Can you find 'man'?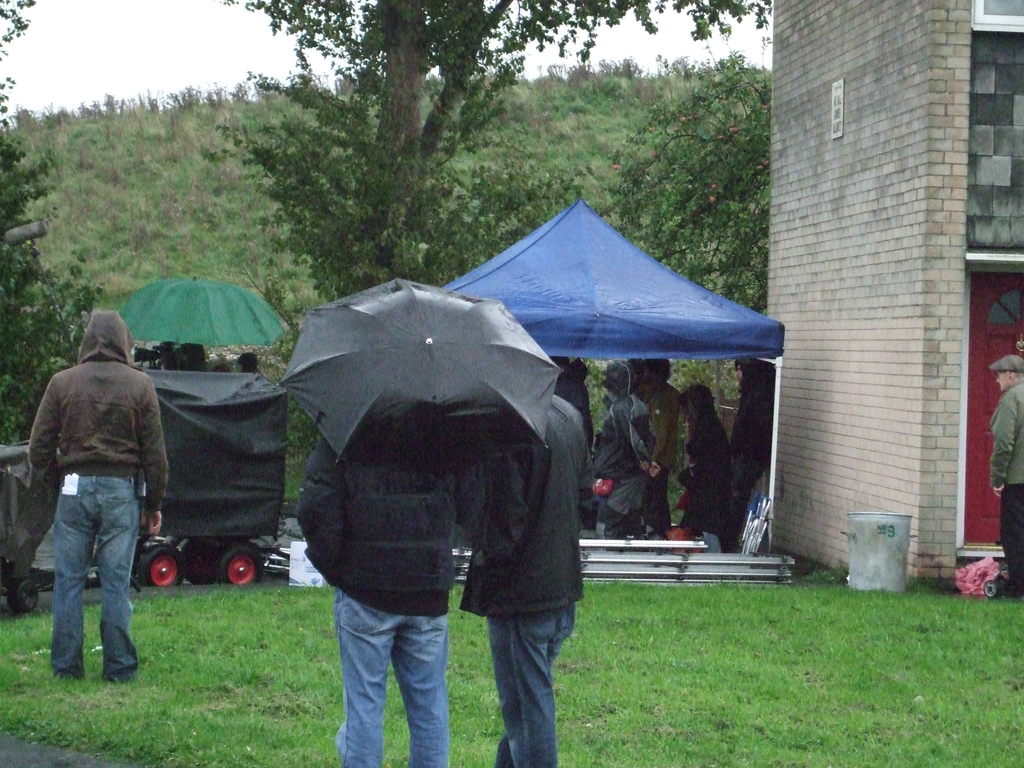
Yes, bounding box: [298,433,488,767].
